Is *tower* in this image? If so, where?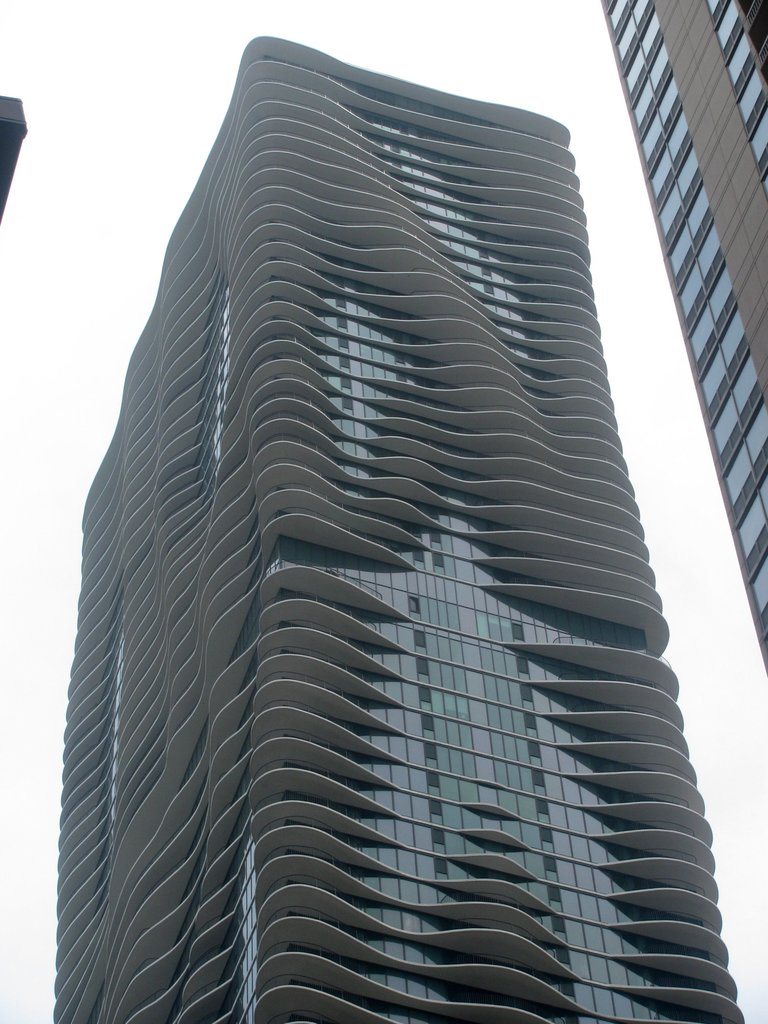
Yes, at [605,0,767,669].
